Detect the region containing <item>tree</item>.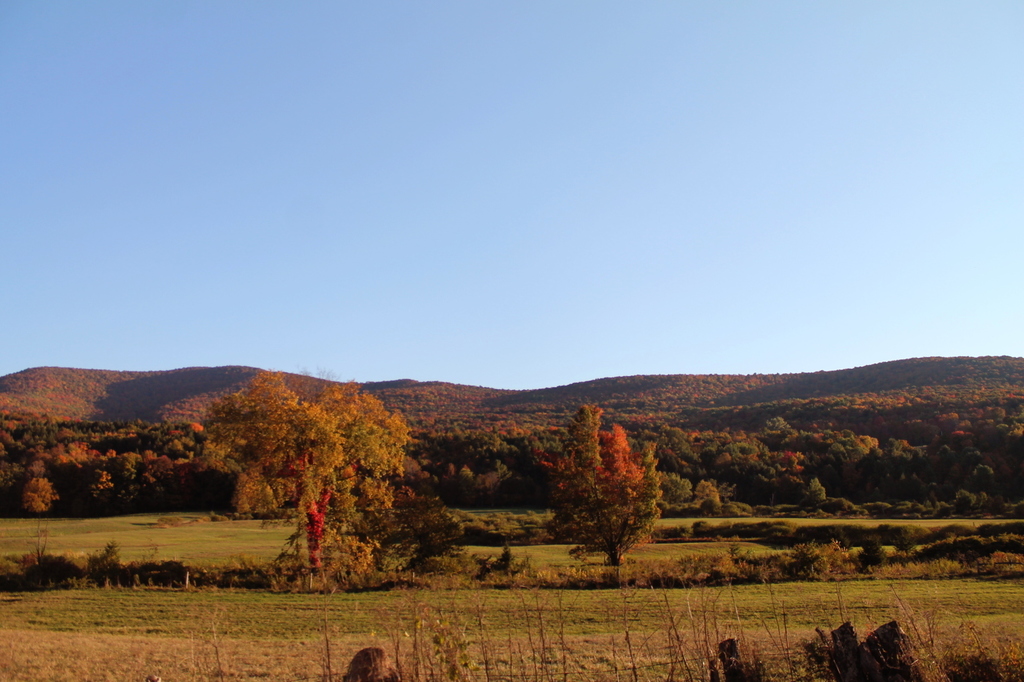
295:377:413:578.
